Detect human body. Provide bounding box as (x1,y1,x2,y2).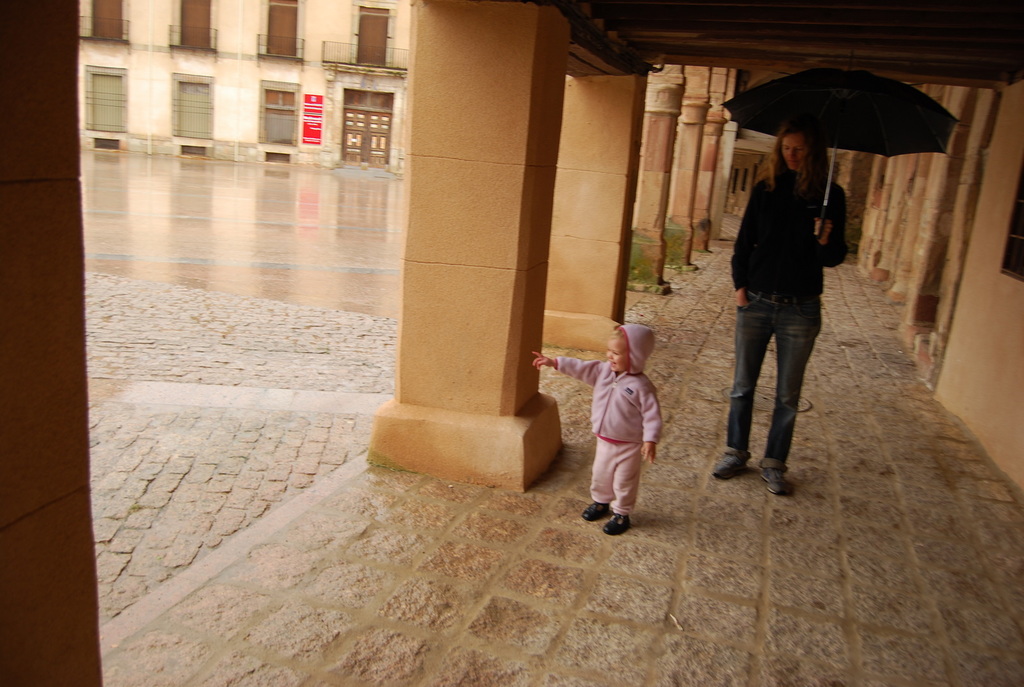
(729,117,846,499).
